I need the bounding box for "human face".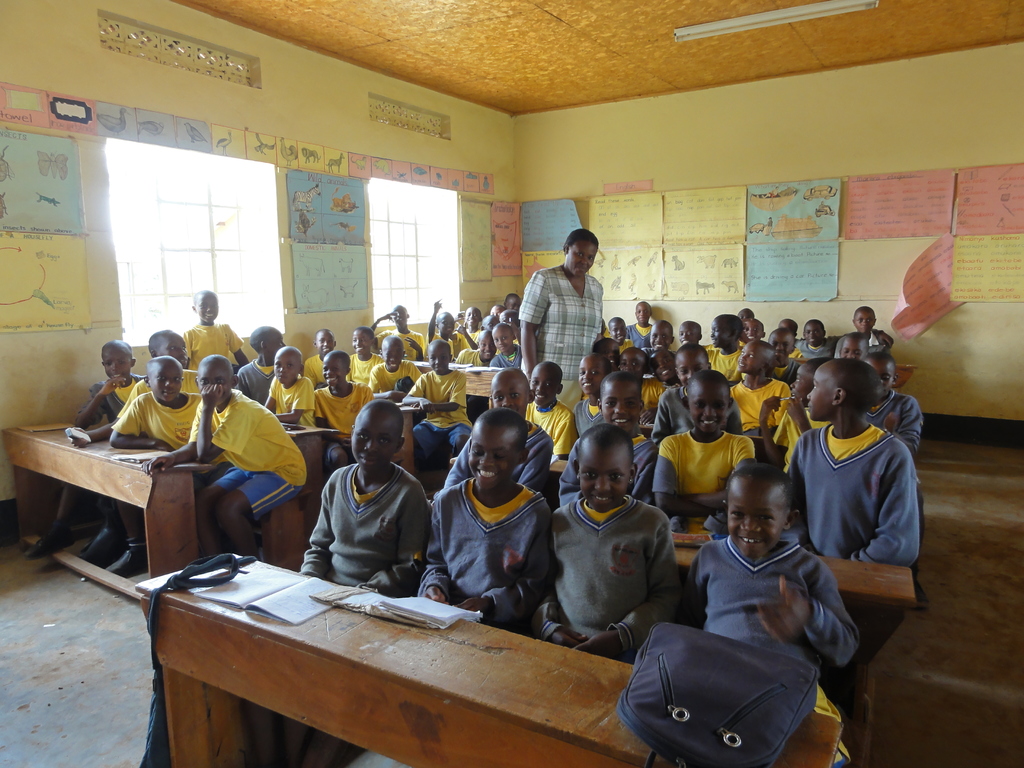
Here it is: (x1=676, y1=325, x2=698, y2=344).
